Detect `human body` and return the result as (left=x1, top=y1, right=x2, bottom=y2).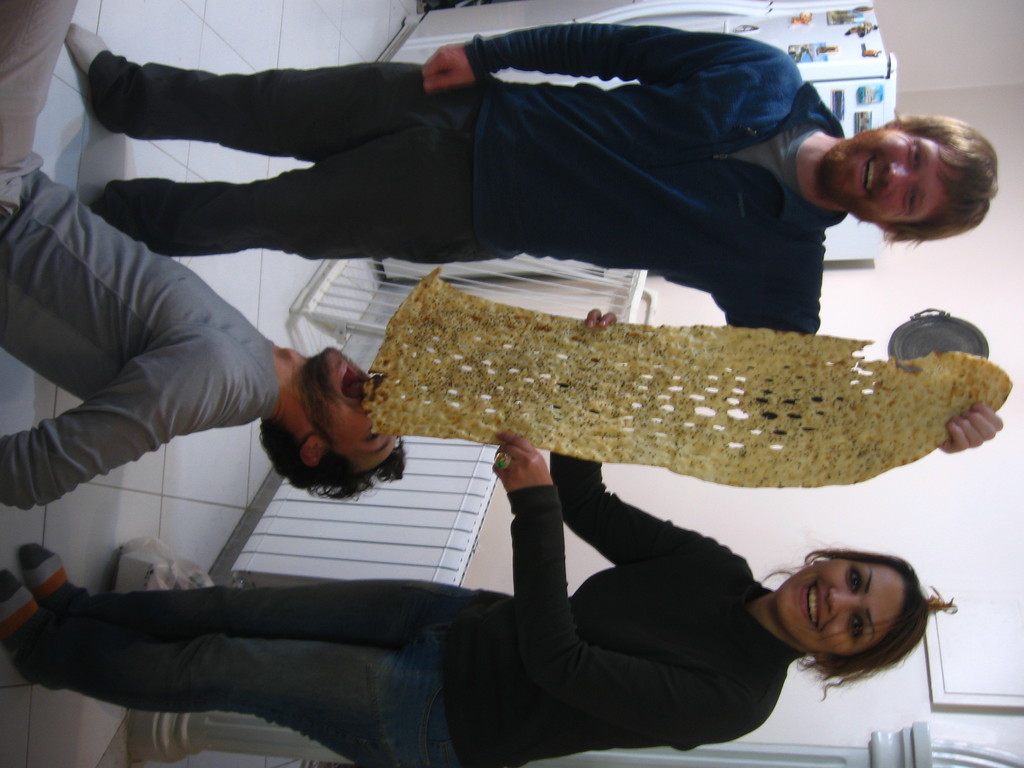
(left=65, top=20, right=995, bottom=452).
